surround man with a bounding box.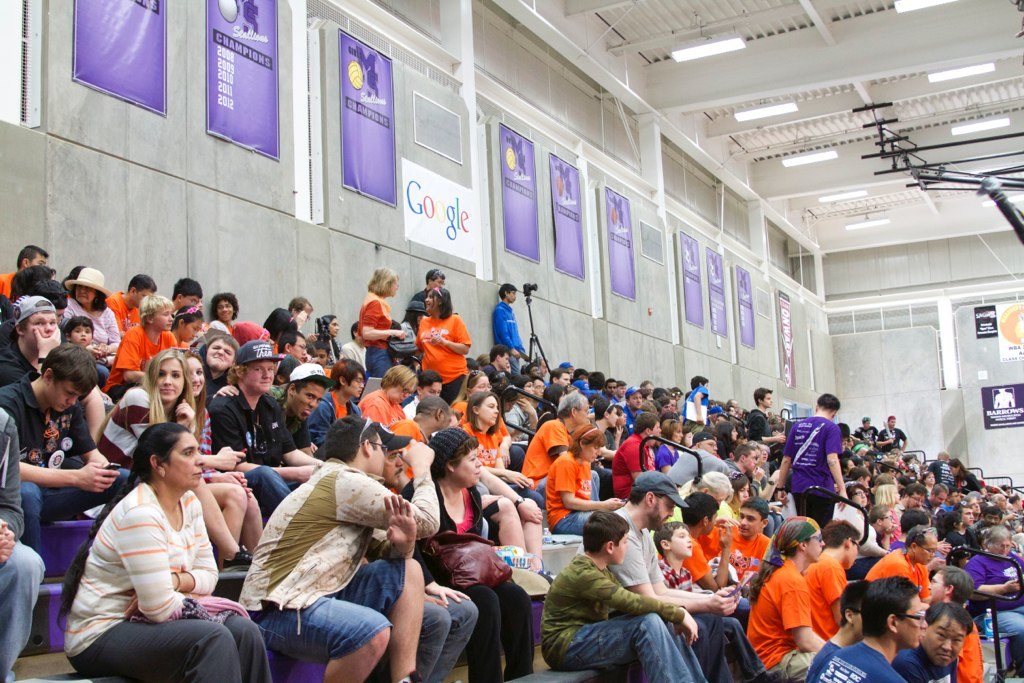
{"left": 104, "top": 274, "right": 157, "bottom": 344}.
